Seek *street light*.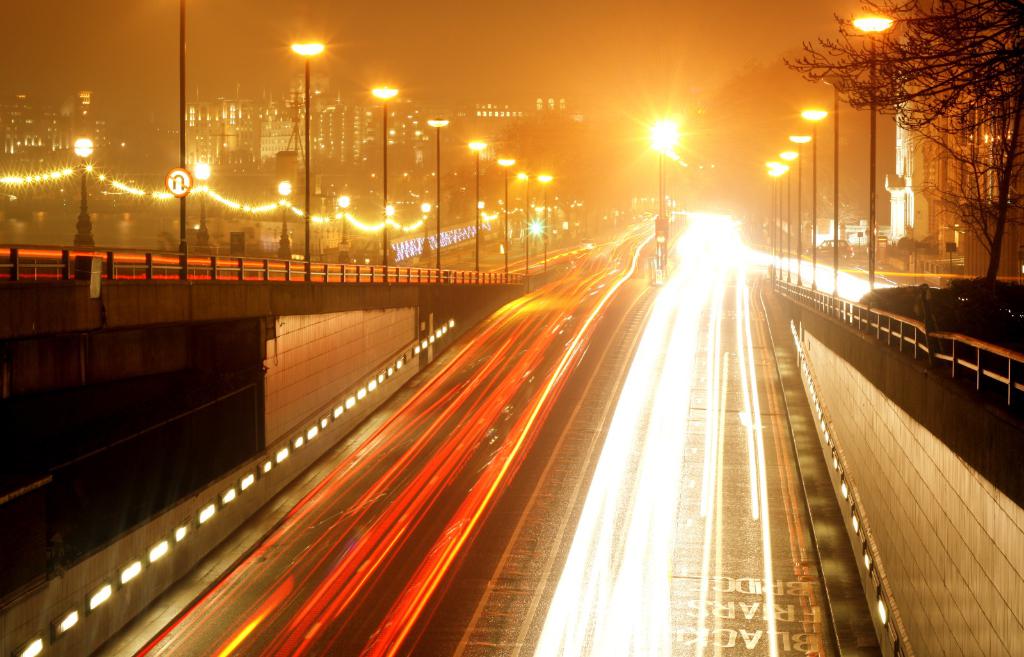
left=767, top=160, right=783, bottom=272.
